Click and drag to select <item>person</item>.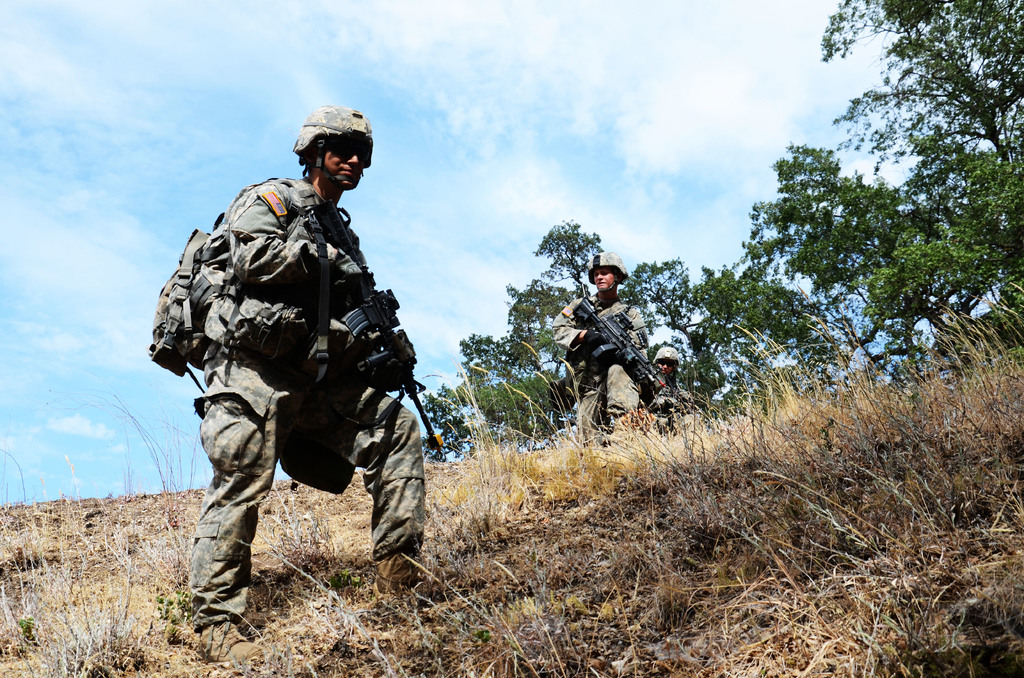
Selection: 640:341:698:436.
